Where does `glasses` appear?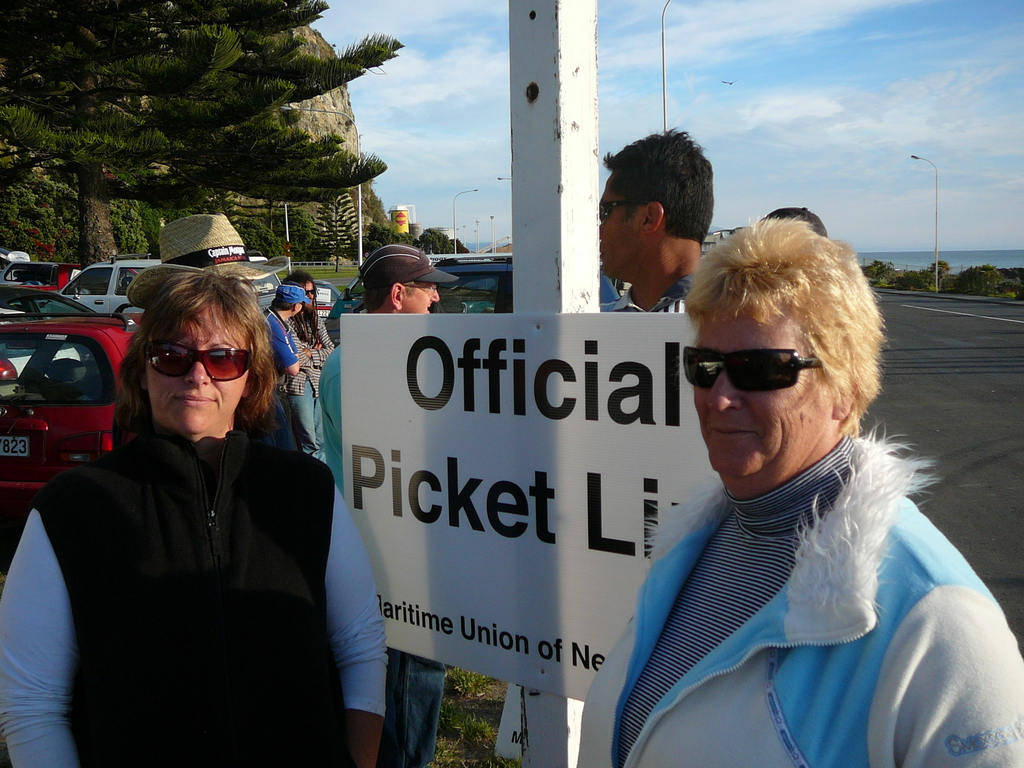
Appears at crop(121, 335, 259, 386).
